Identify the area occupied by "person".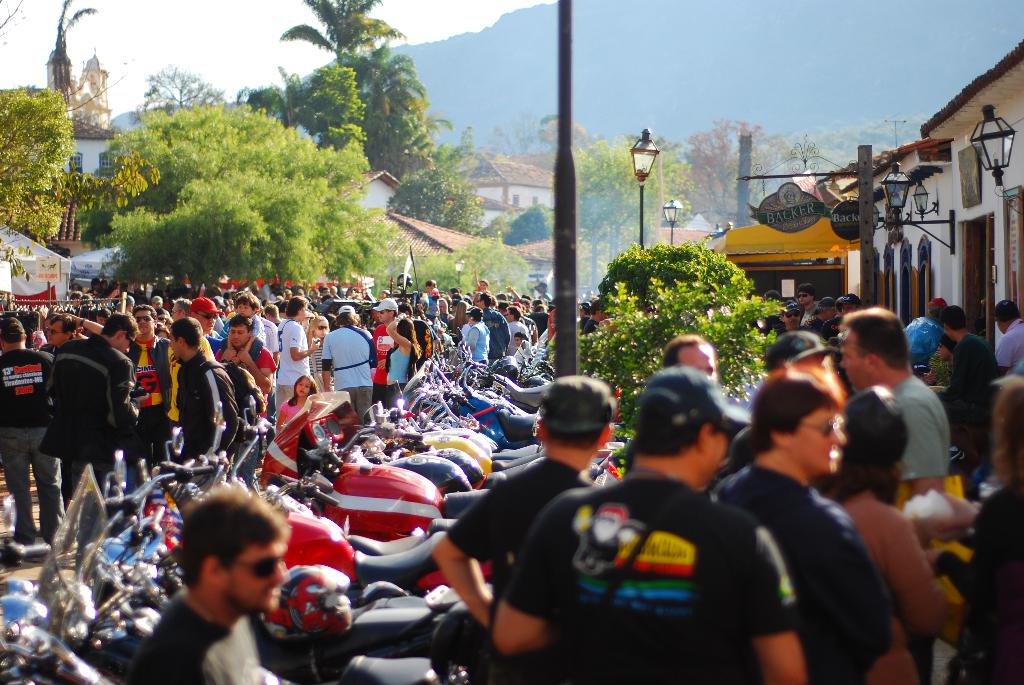
Area: <box>440,391,623,657</box>.
